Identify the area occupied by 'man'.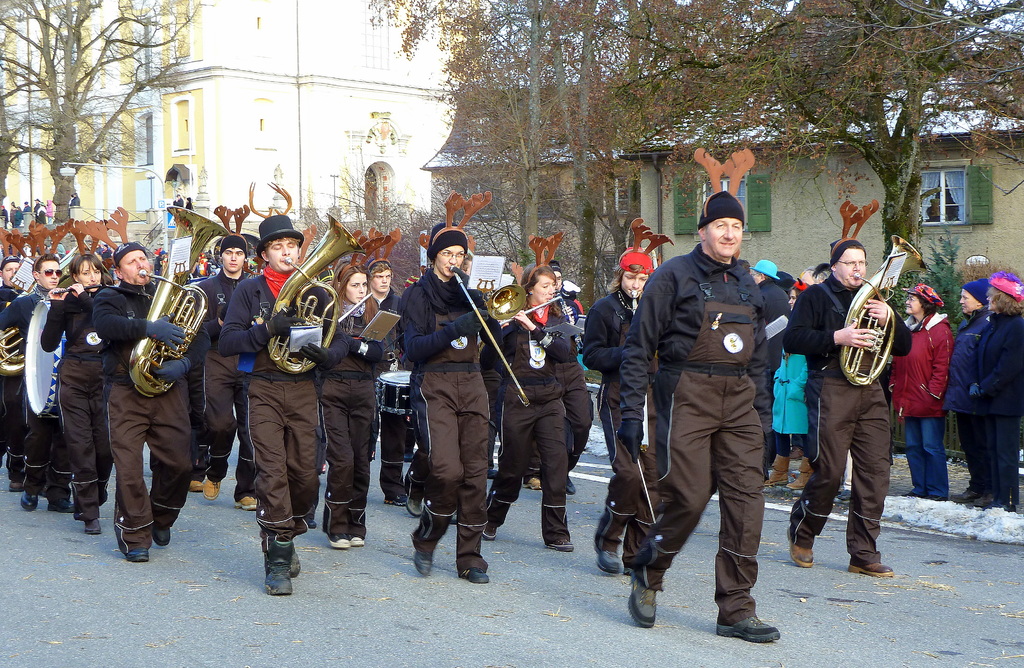
Area: bbox(780, 239, 911, 577).
